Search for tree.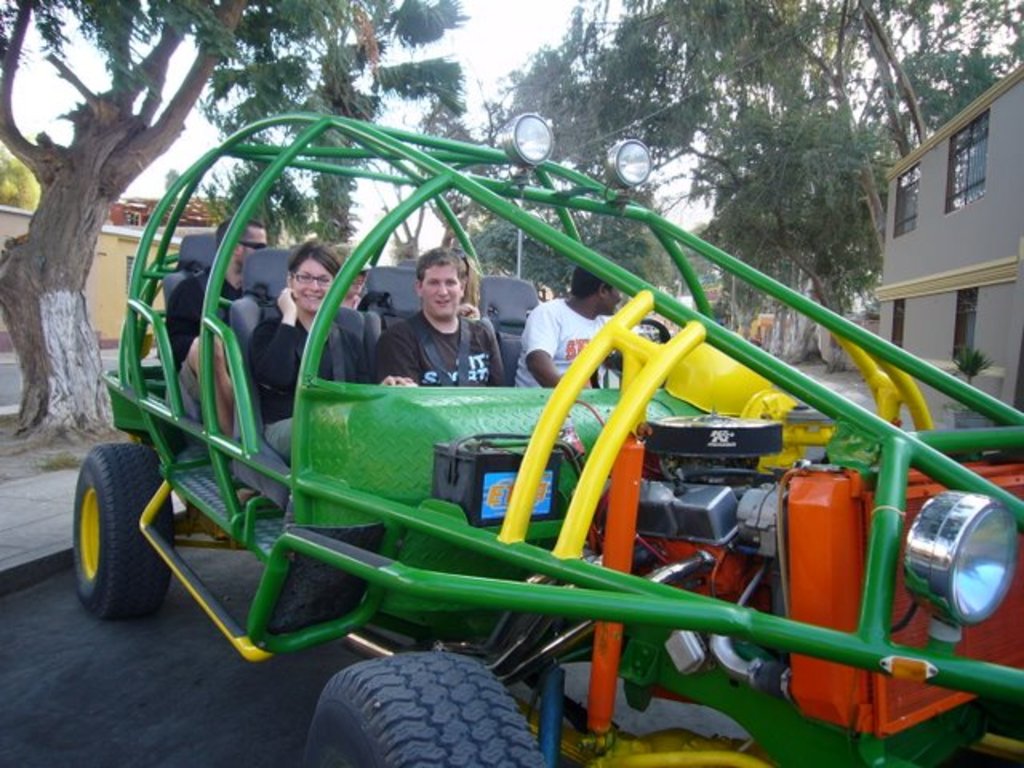
Found at detection(0, 0, 480, 432).
